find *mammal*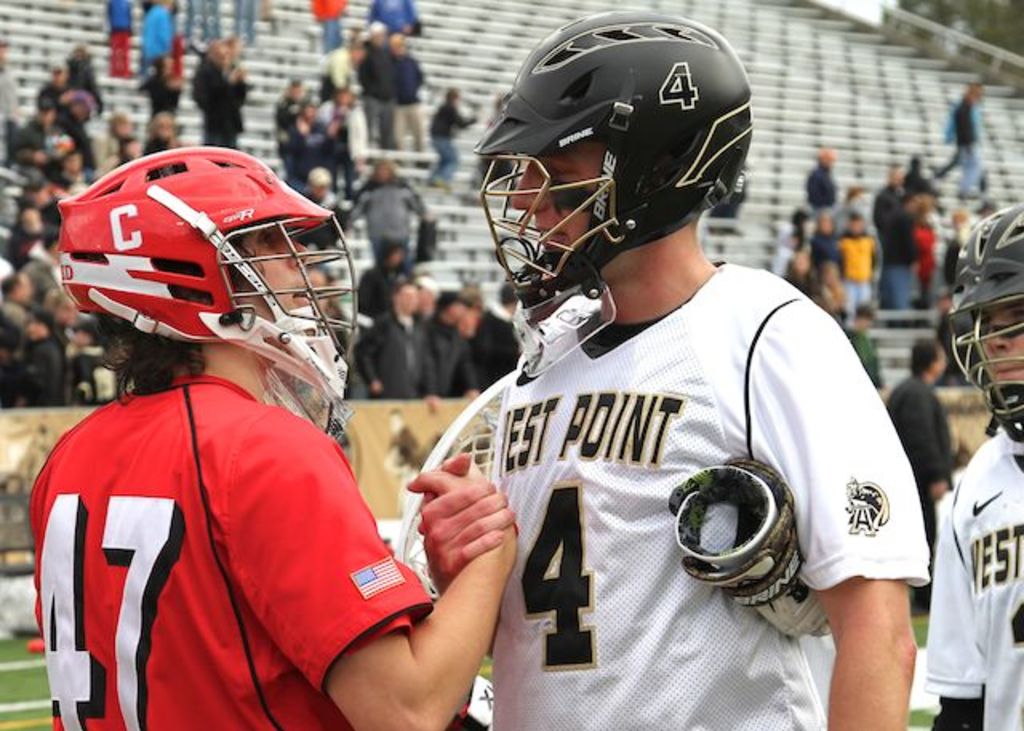
bbox=(949, 78, 990, 202)
